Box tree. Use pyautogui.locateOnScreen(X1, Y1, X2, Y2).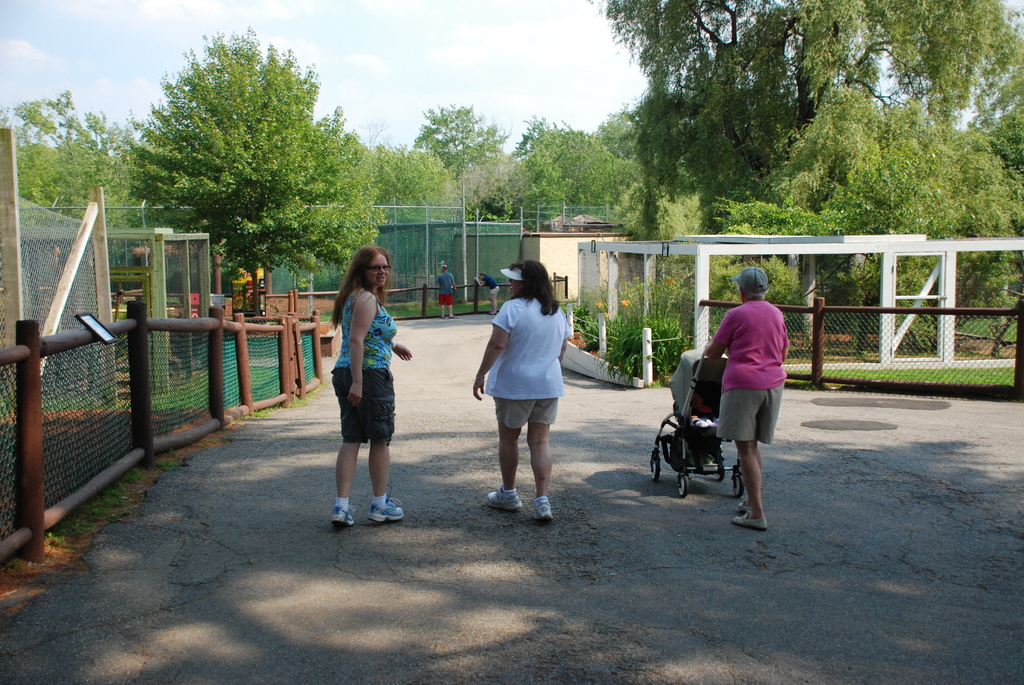
pyautogui.locateOnScreen(0, 80, 155, 269).
